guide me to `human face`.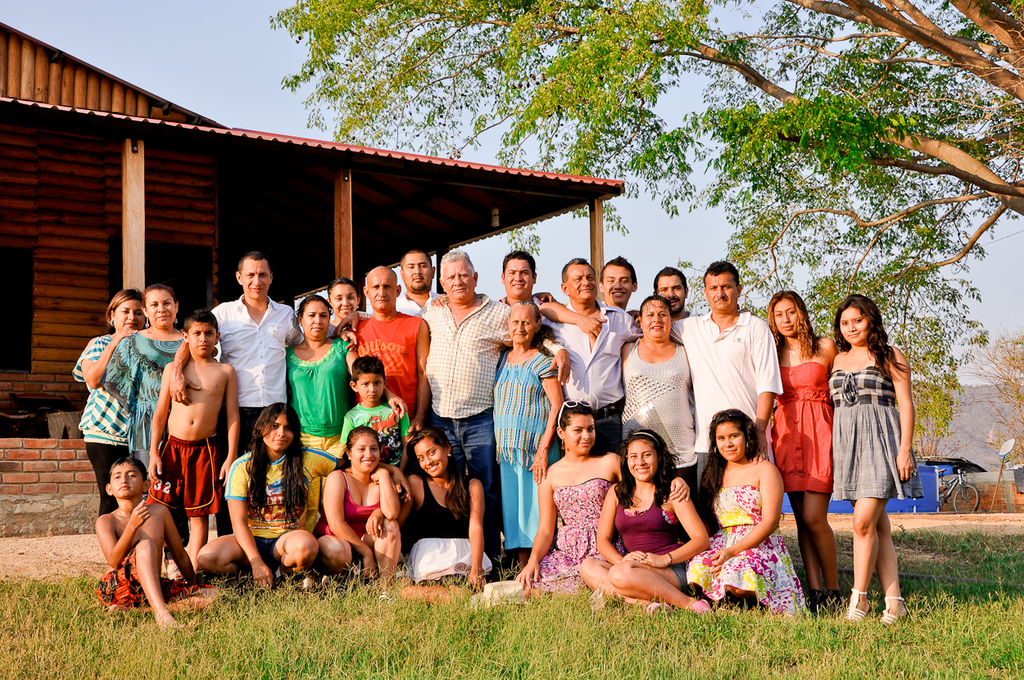
Guidance: (502,261,532,293).
